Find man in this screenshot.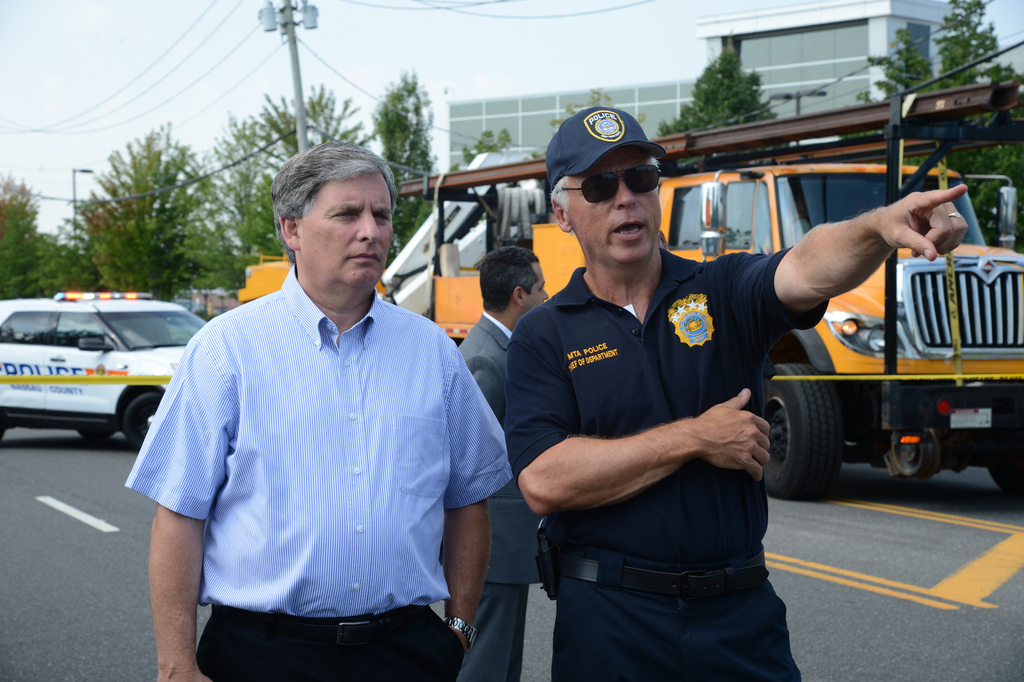
The bounding box for man is [438, 236, 561, 659].
